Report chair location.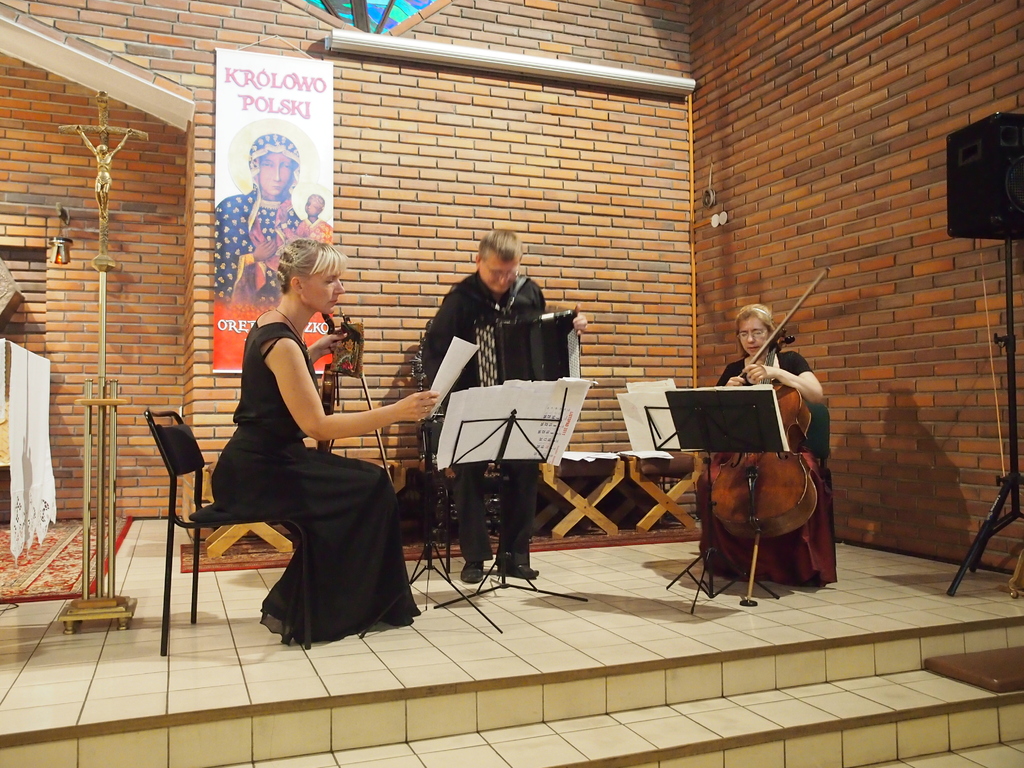
Report: [x1=140, y1=408, x2=307, y2=659].
